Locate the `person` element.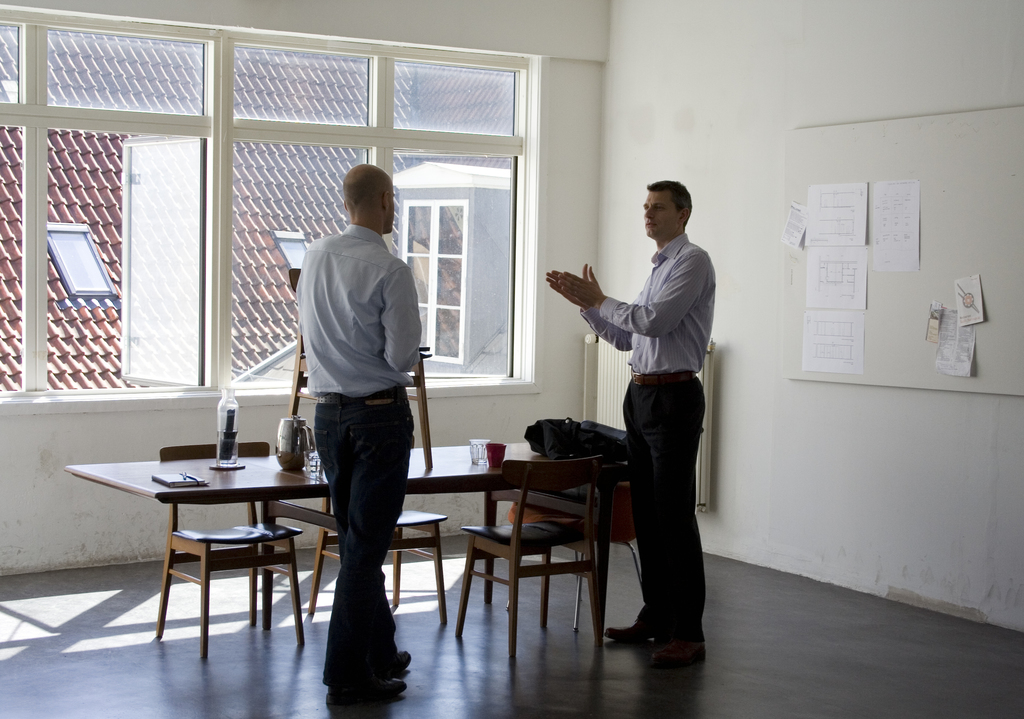
Element bbox: detection(604, 190, 734, 662).
